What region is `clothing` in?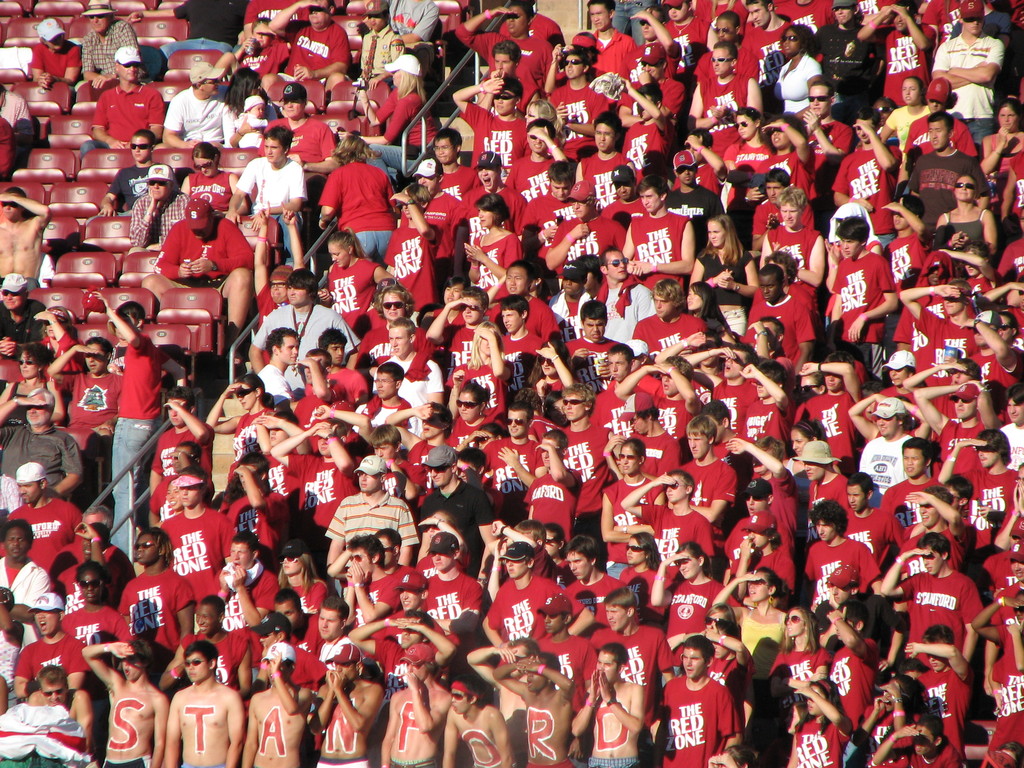
{"left": 730, "top": 542, "right": 803, "bottom": 596}.
